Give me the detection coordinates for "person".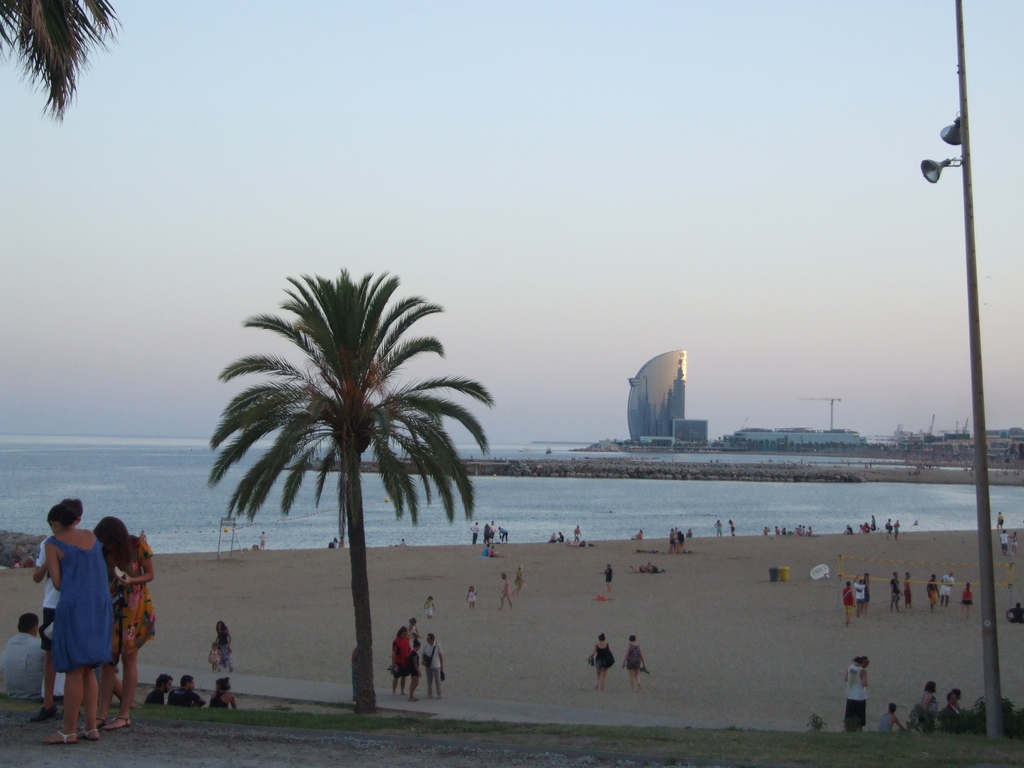
Rect(36, 499, 83, 716).
